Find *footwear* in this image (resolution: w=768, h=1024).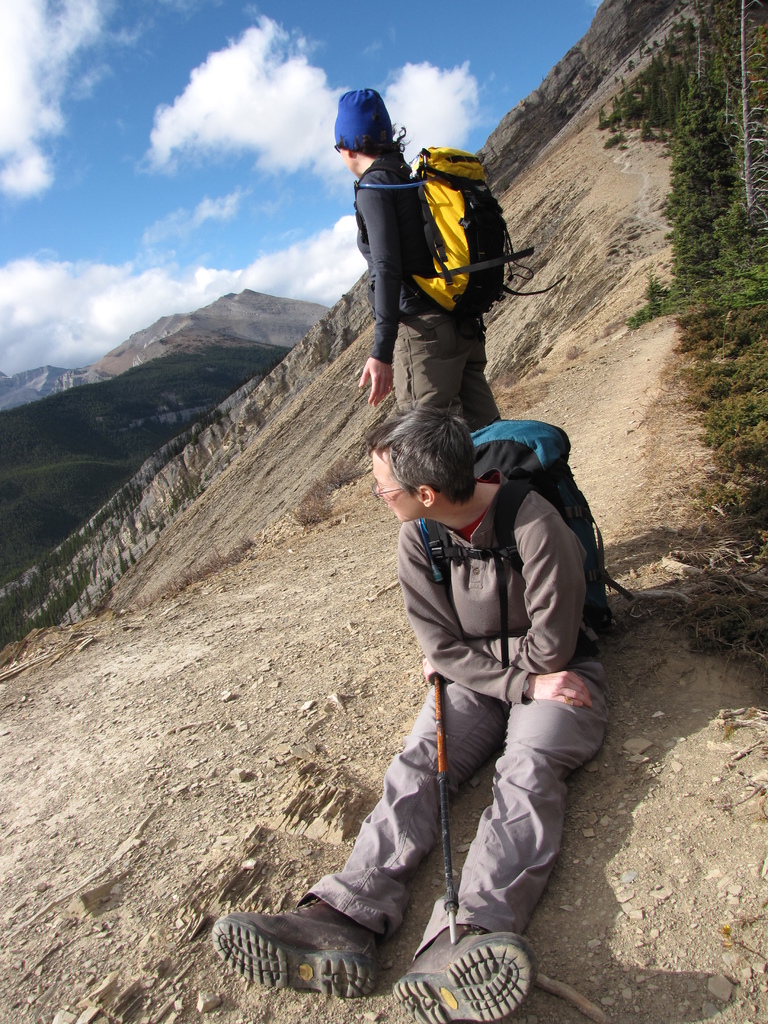
{"x1": 392, "y1": 923, "x2": 537, "y2": 1023}.
